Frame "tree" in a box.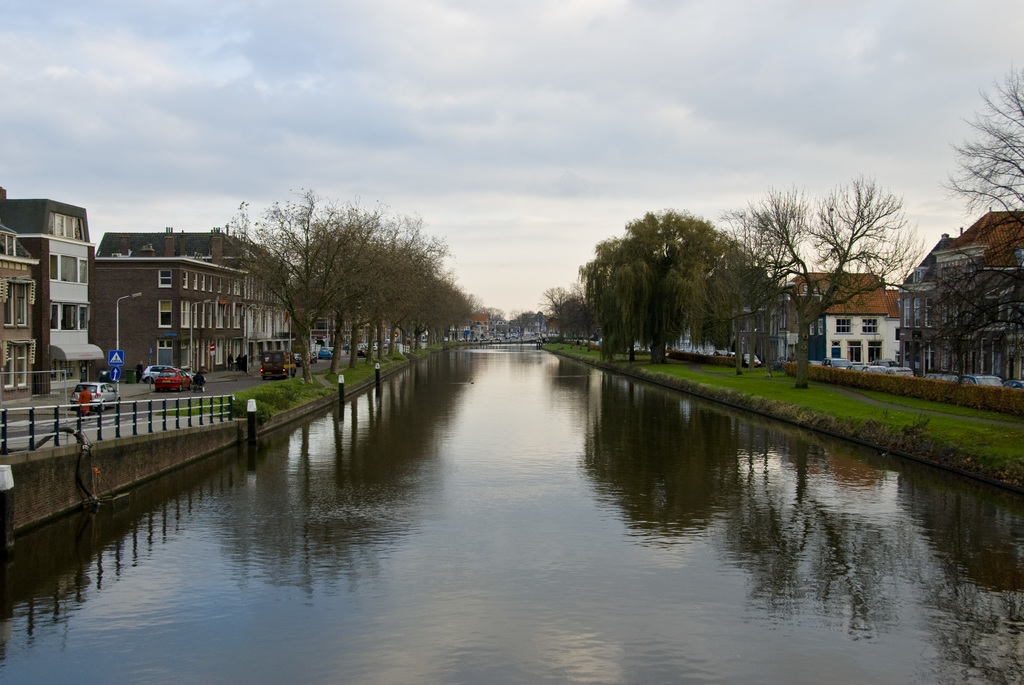
left=536, top=284, right=578, bottom=341.
